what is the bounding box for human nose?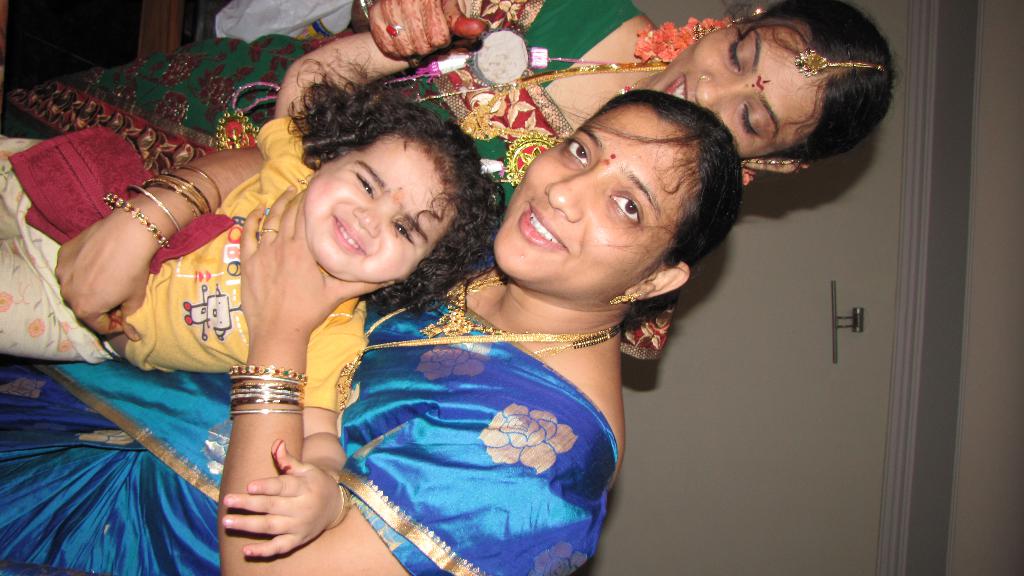
x1=544, y1=170, x2=596, y2=221.
